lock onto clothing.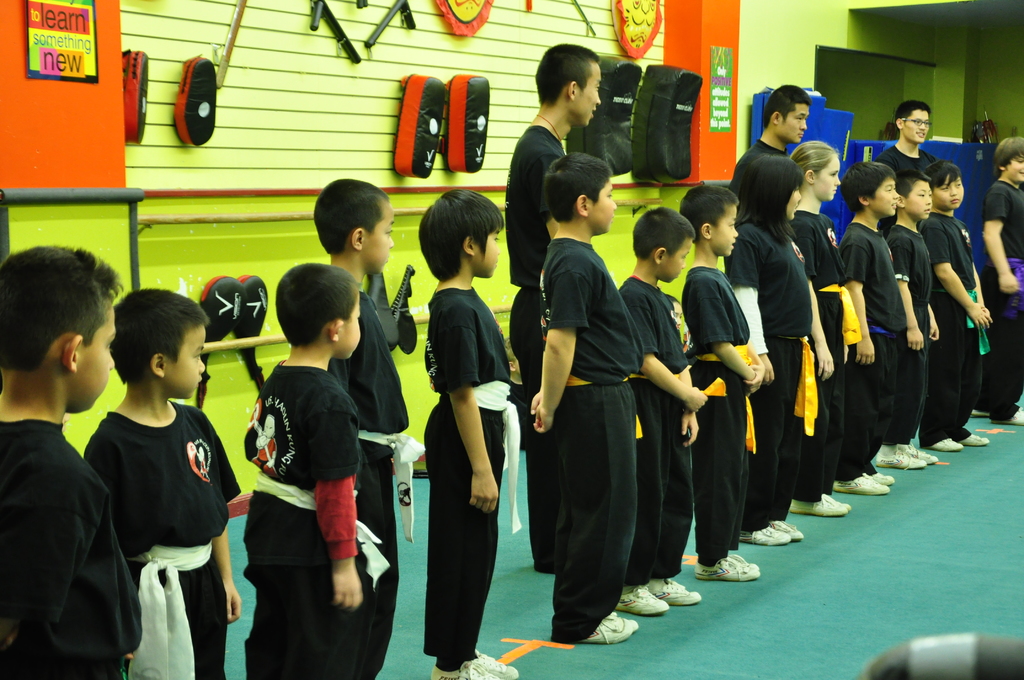
Locked: 692 263 739 540.
